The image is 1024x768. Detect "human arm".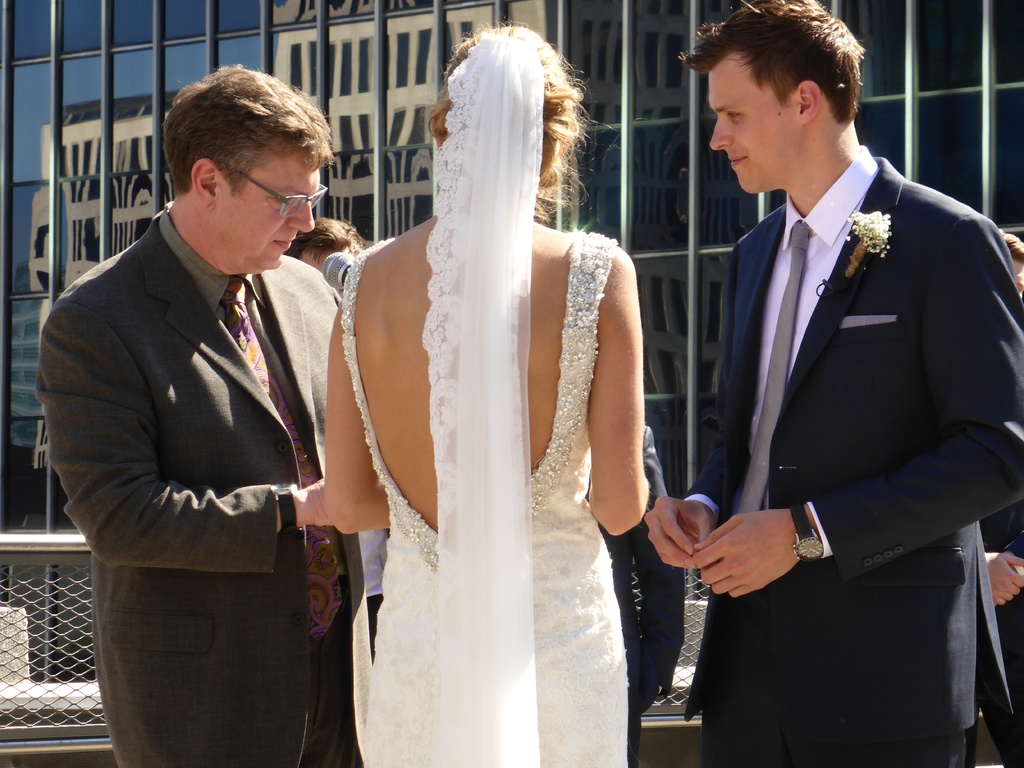
Detection: box(31, 302, 321, 580).
